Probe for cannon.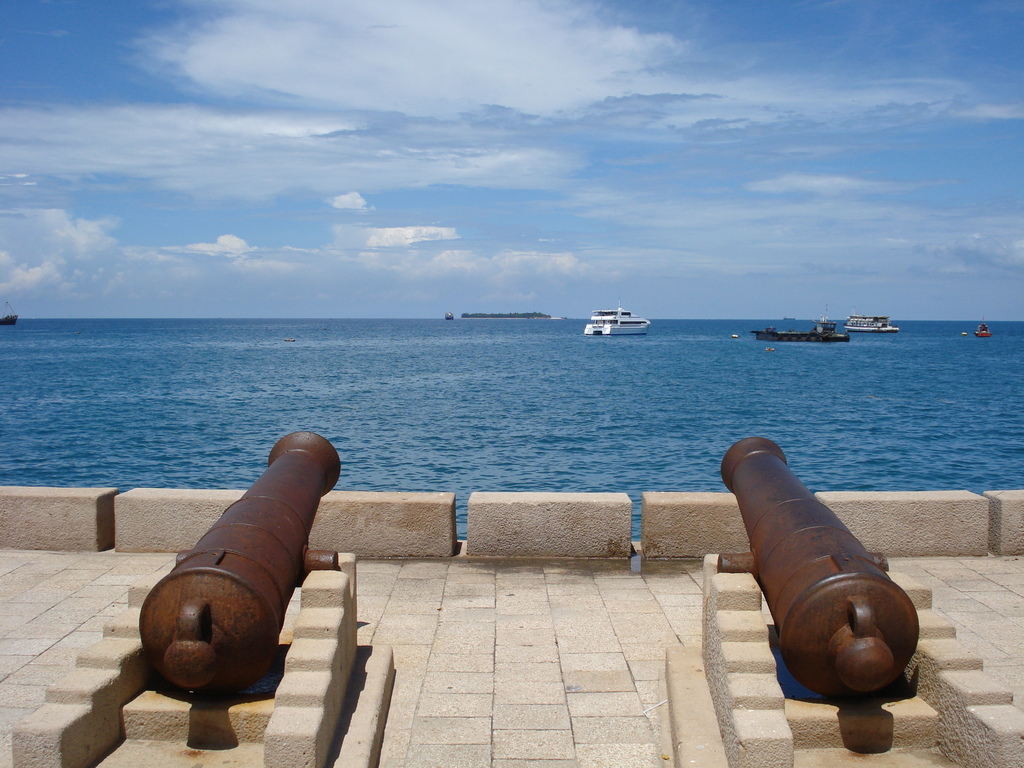
Probe result: 138/433/341/700.
